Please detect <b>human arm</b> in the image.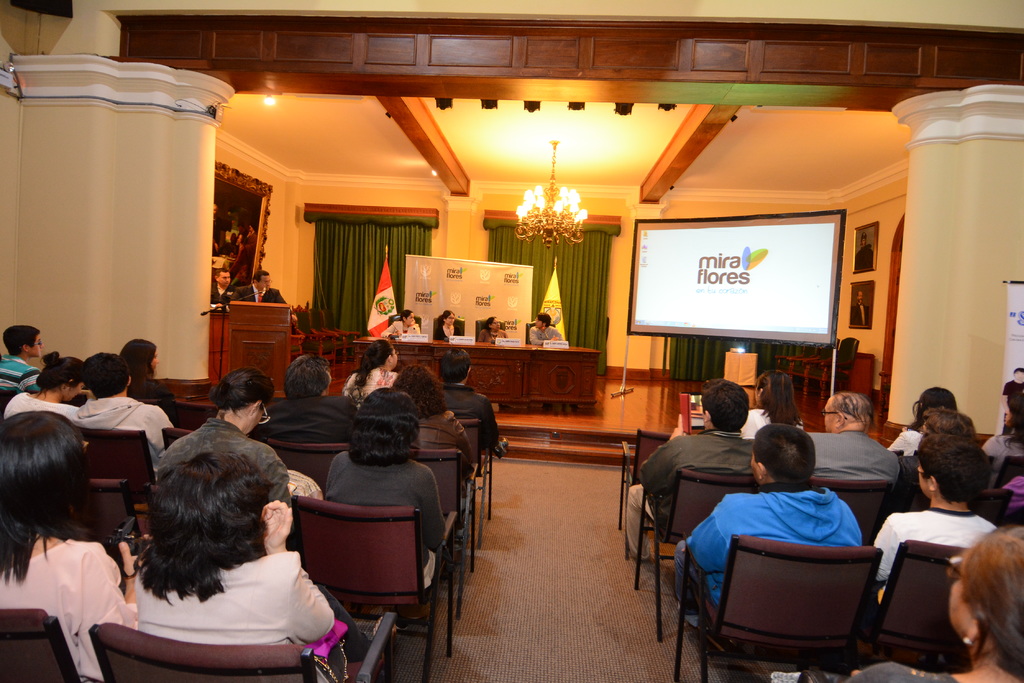
l=211, t=238, r=221, b=253.
